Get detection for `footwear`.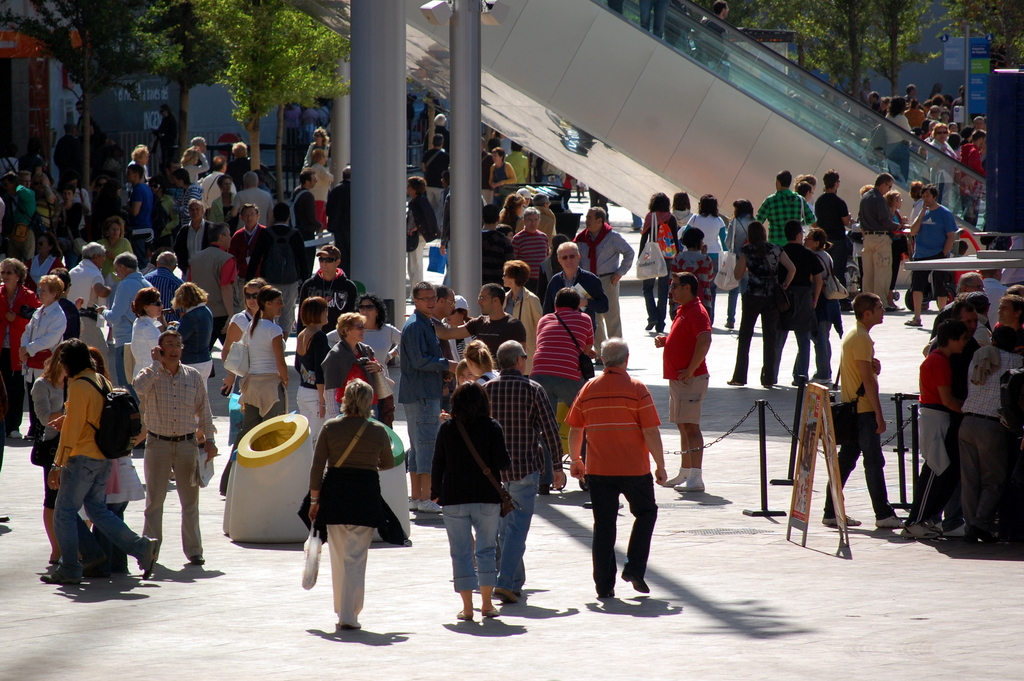
Detection: (x1=721, y1=321, x2=735, y2=331).
